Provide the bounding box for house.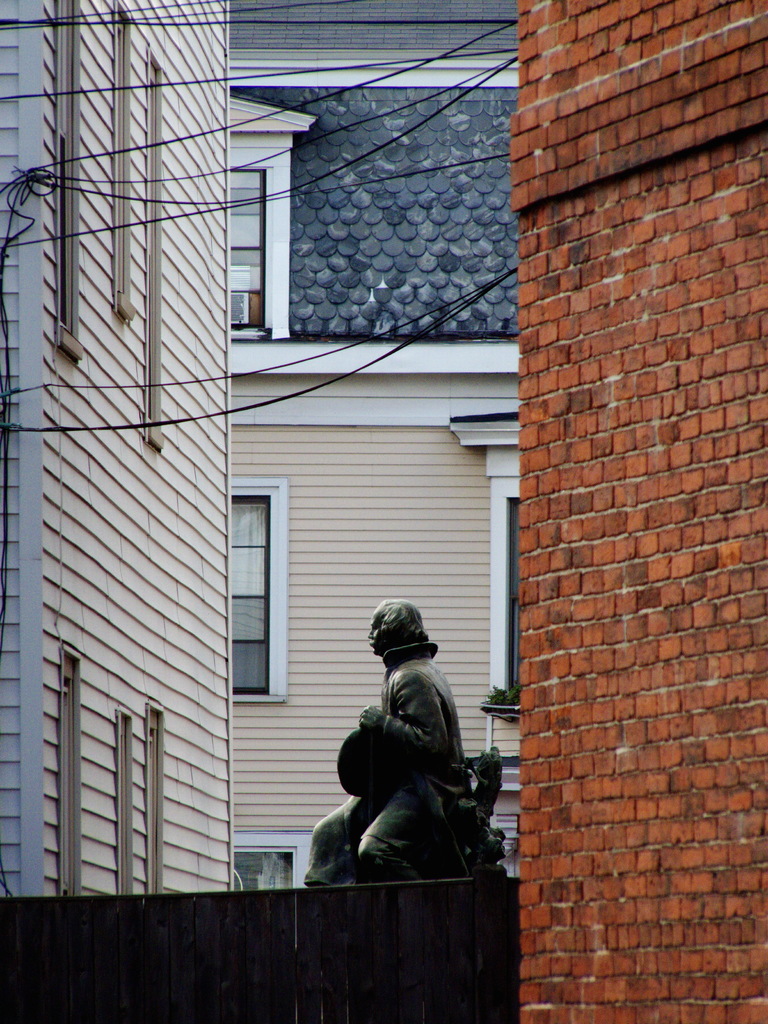
[left=0, top=0, right=234, bottom=903].
